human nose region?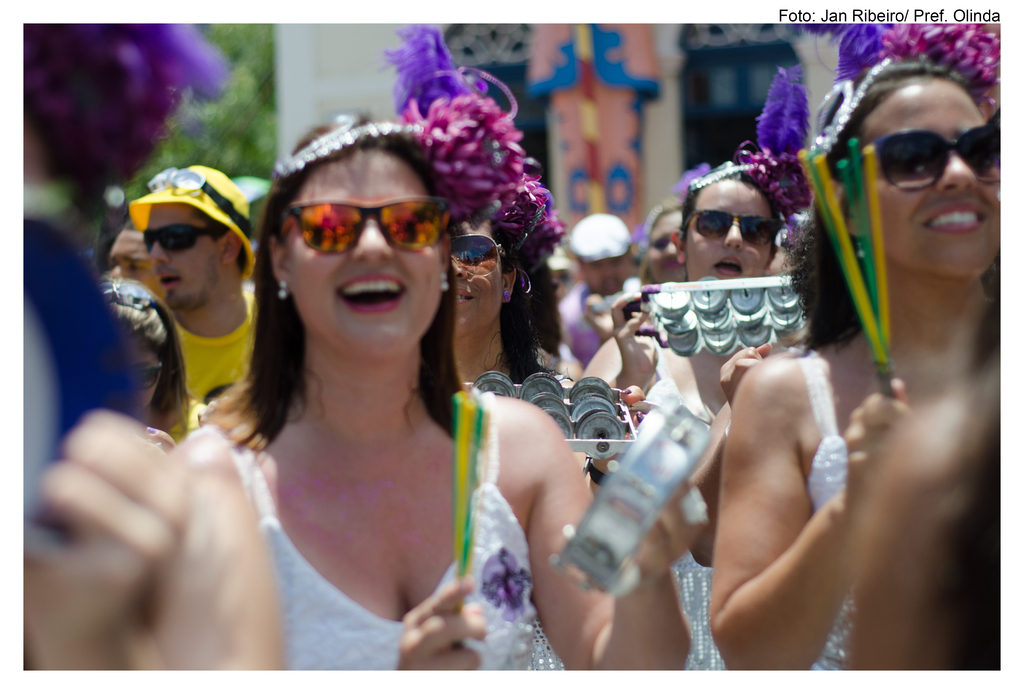
select_region(718, 221, 744, 250)
